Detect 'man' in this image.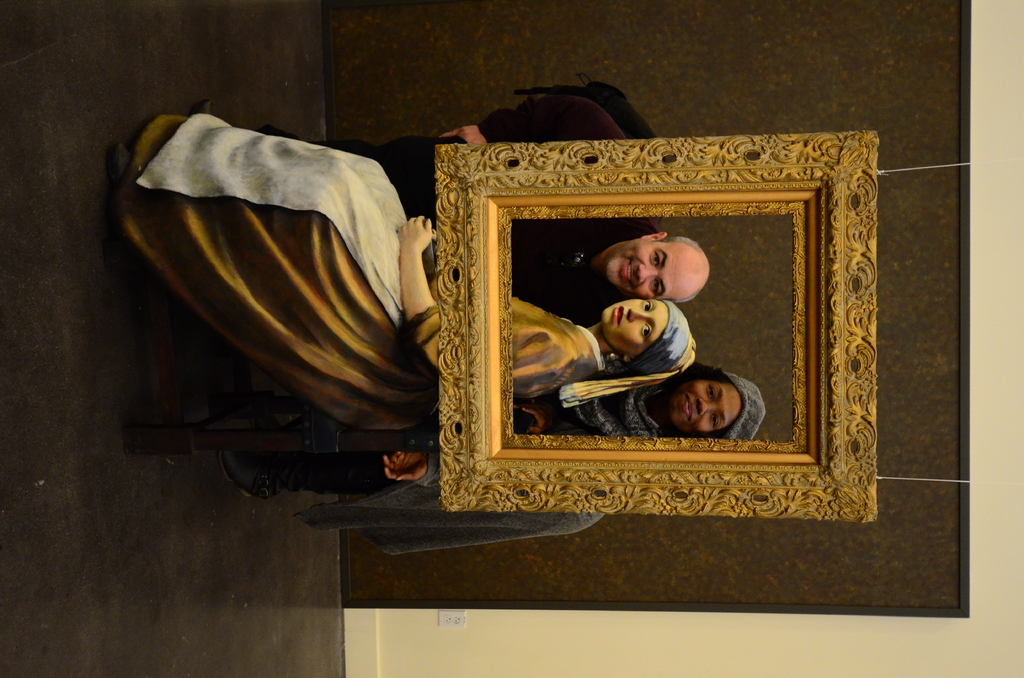
Detection: [507,202,718,325].
